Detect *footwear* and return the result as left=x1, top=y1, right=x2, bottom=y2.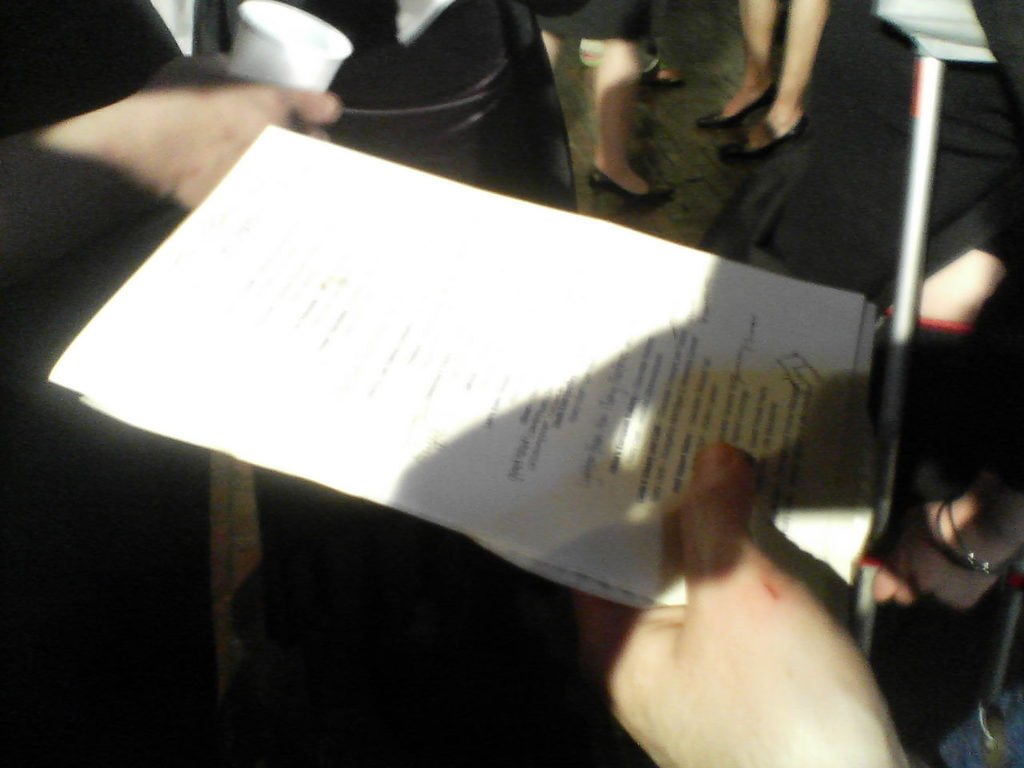
left=697, top=82, right=774, bottom=130.
